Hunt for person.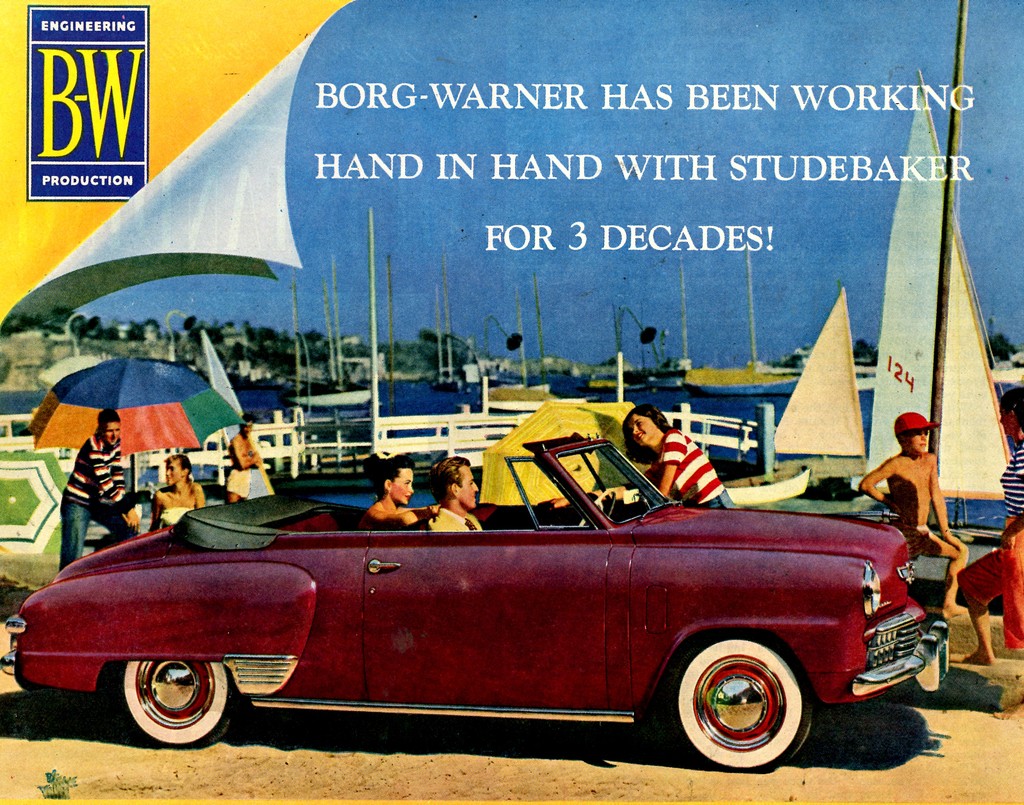
Hunted down at Rect(222, 419, 260, 507).
